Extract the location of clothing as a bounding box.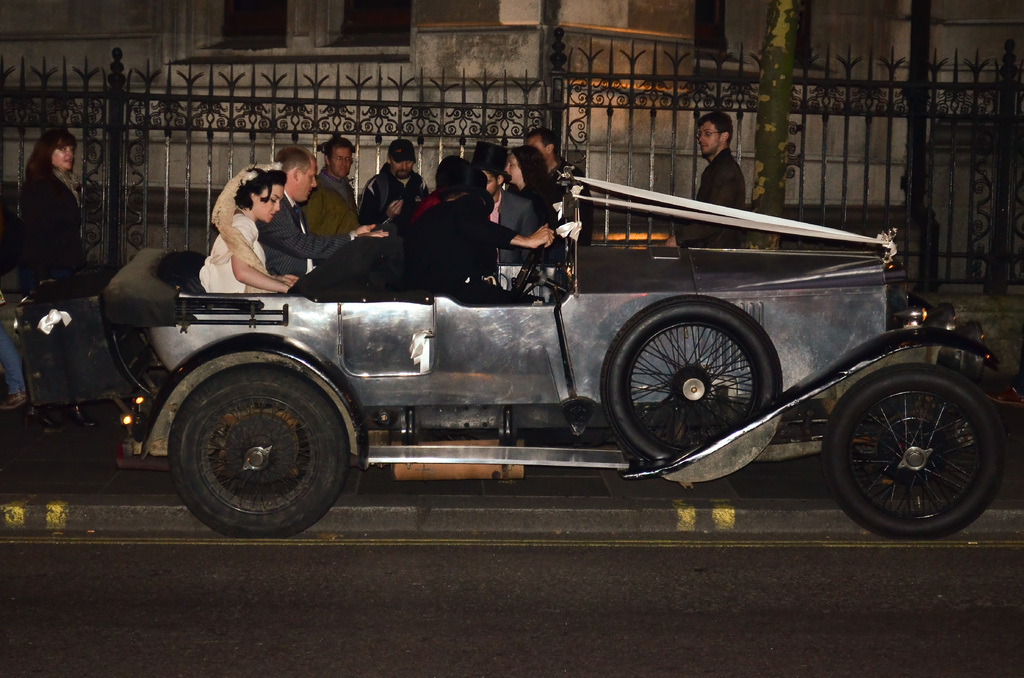
[300, 167, 375, 241].
